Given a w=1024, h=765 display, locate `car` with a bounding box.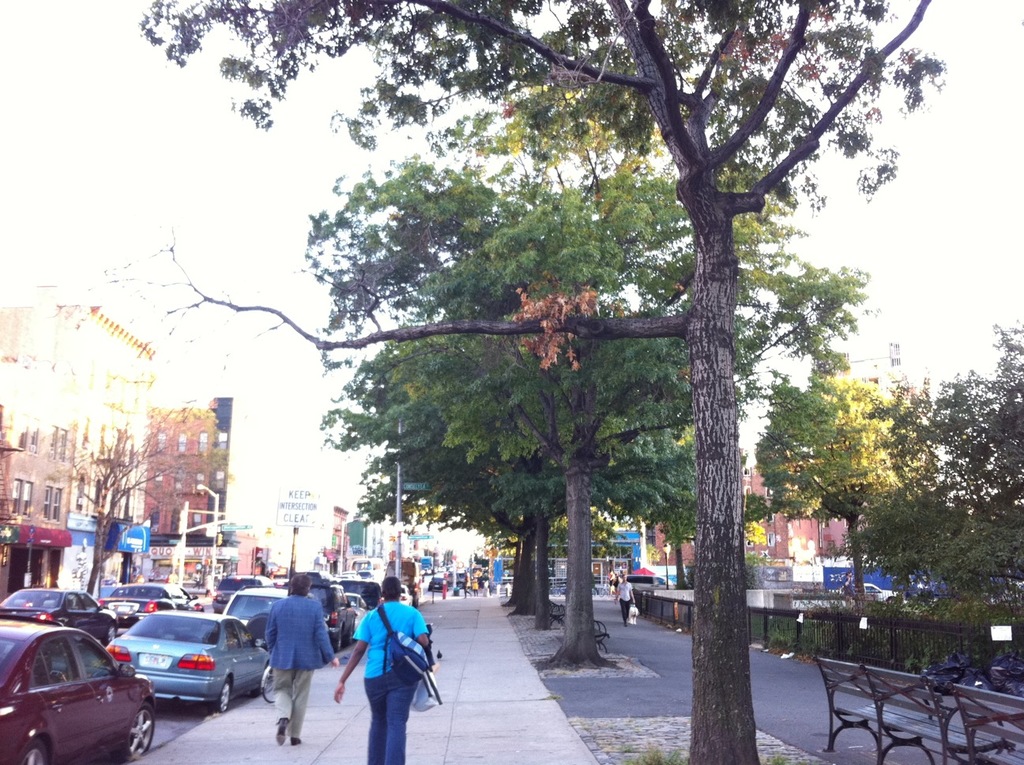
Located: 289/580/357/658.
